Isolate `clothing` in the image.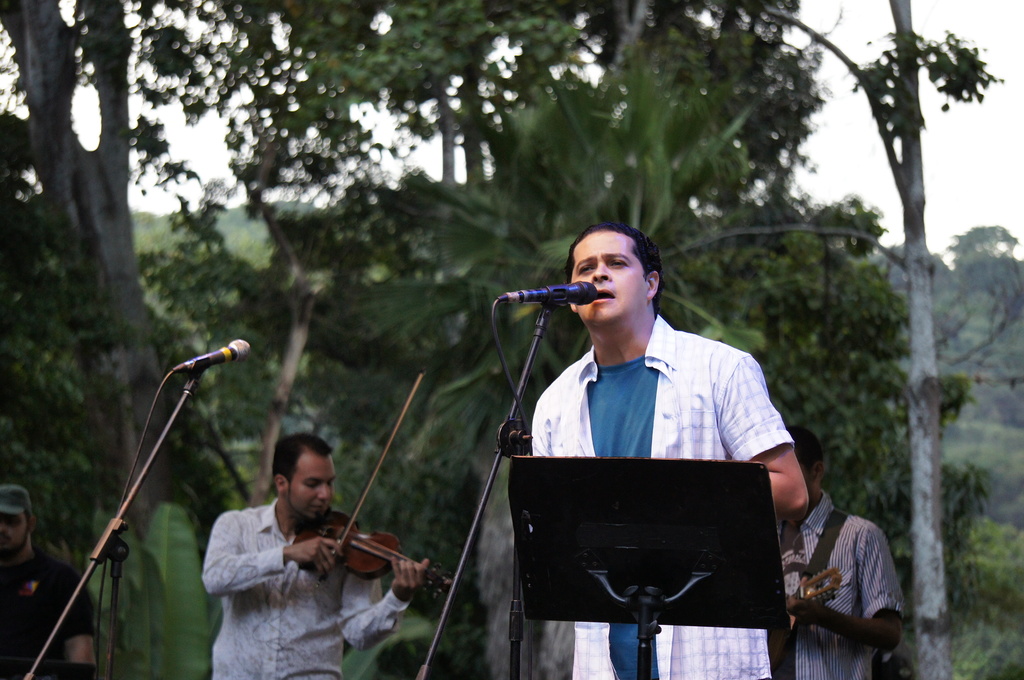
Isolated region: [200,492,412,679].
